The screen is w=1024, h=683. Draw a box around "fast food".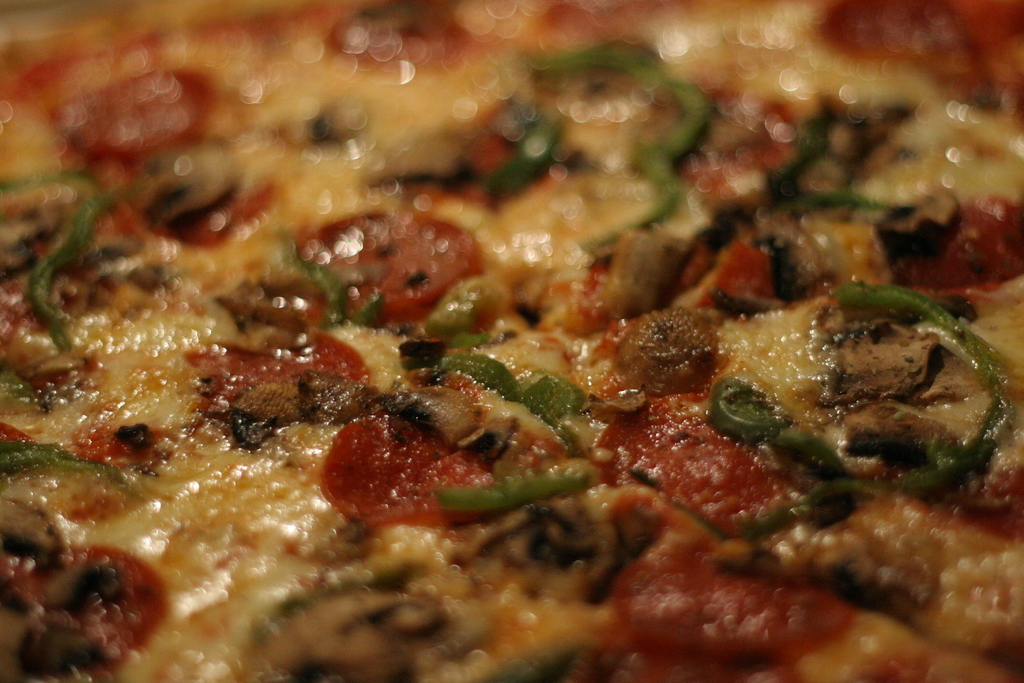
<bbox>0, 6, 956, 681</bbox>.
